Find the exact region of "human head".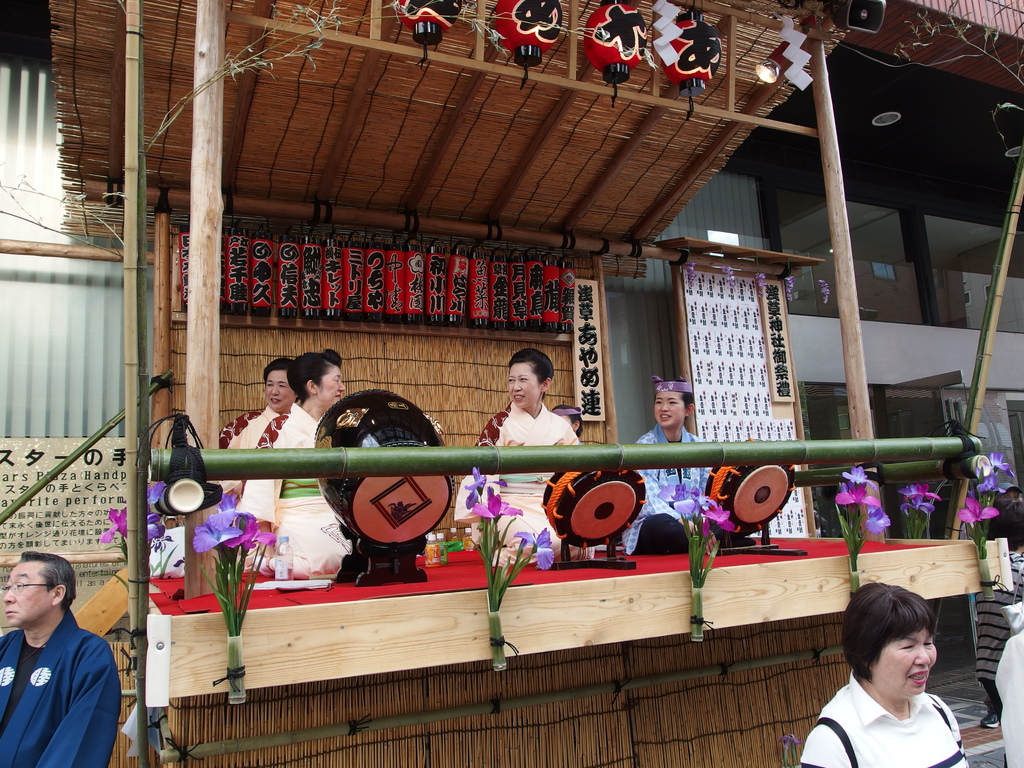
Exact region: bbox(653, 378, 700, 428).
